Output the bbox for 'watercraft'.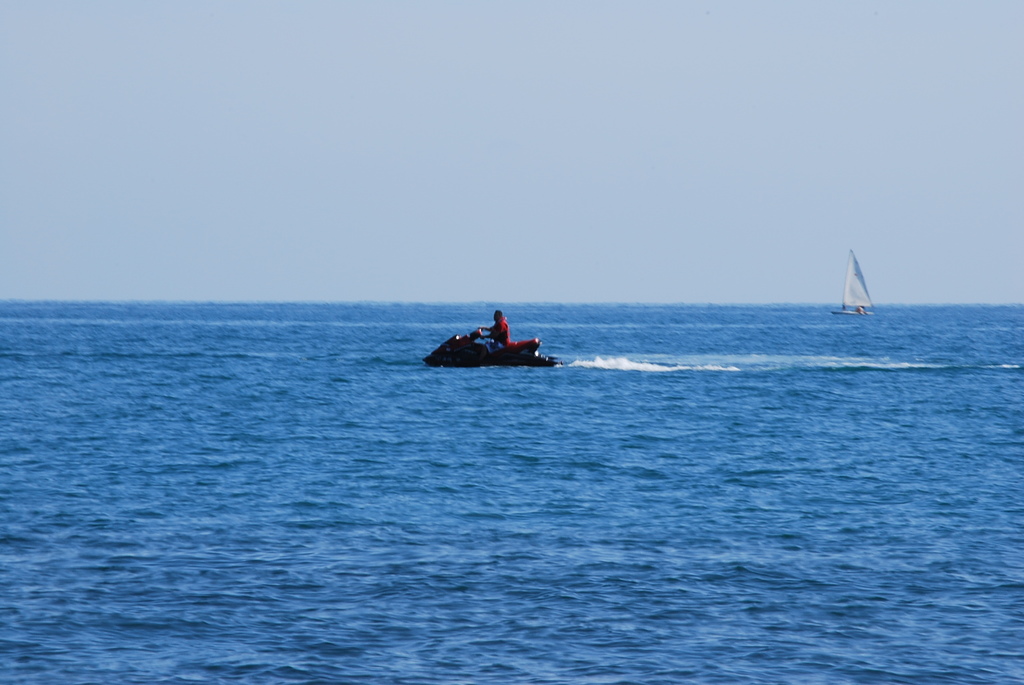
rect(429, 311, 561, 374).
